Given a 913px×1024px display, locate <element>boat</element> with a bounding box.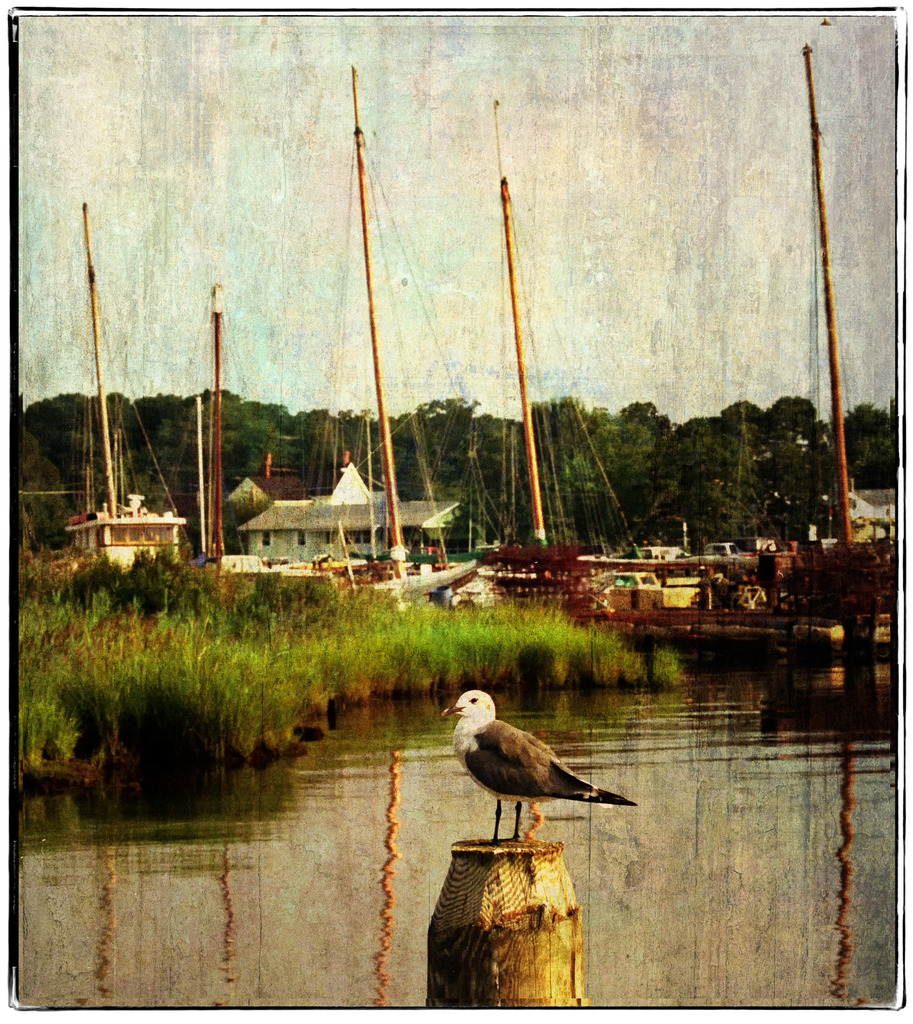
Located: region(485, 92, 620, 599).
